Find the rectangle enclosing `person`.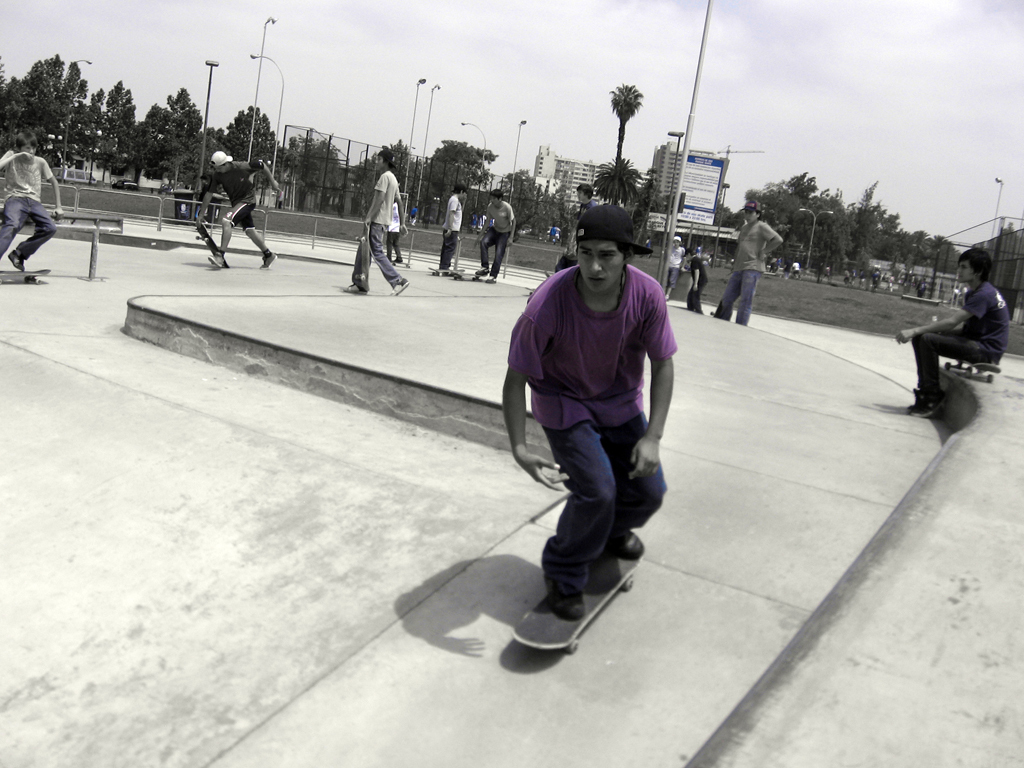
crop(469, 184, 513, 282).
